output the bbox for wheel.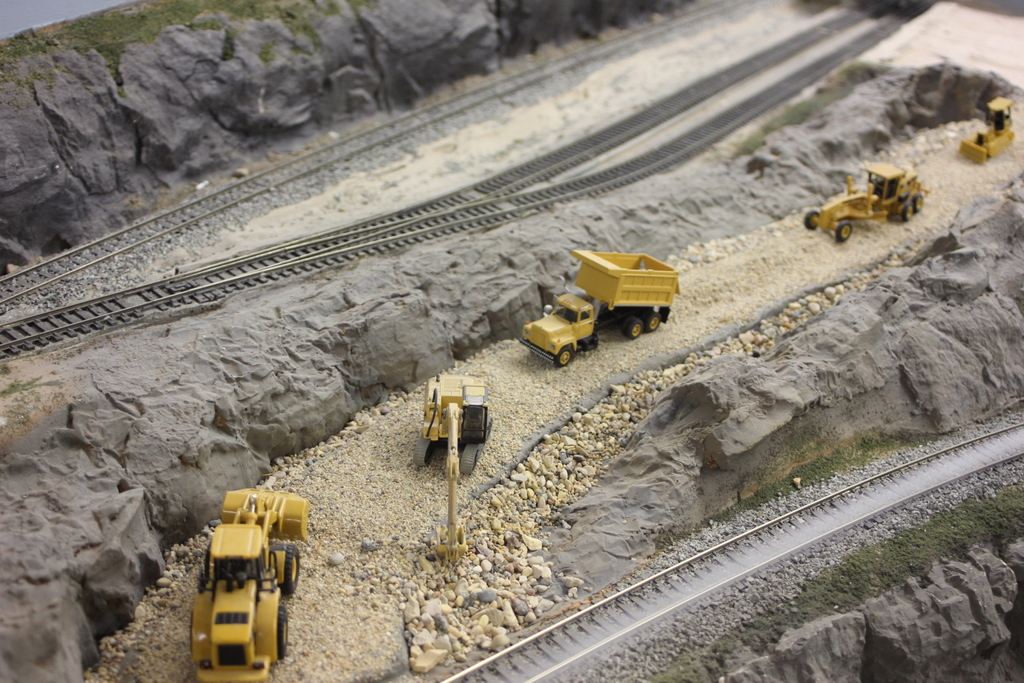
284, 548, 301, 592.
